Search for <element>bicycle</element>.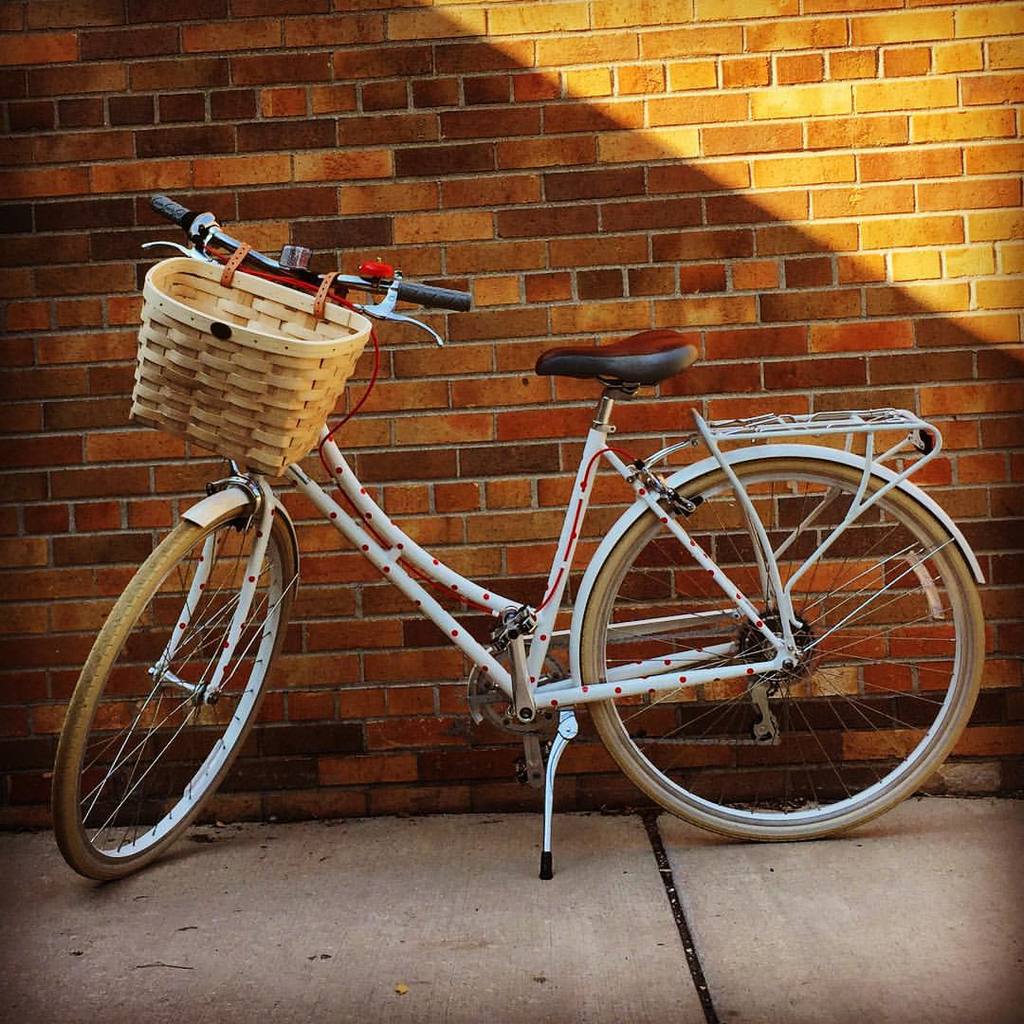
Found at (139,242,970,885).
